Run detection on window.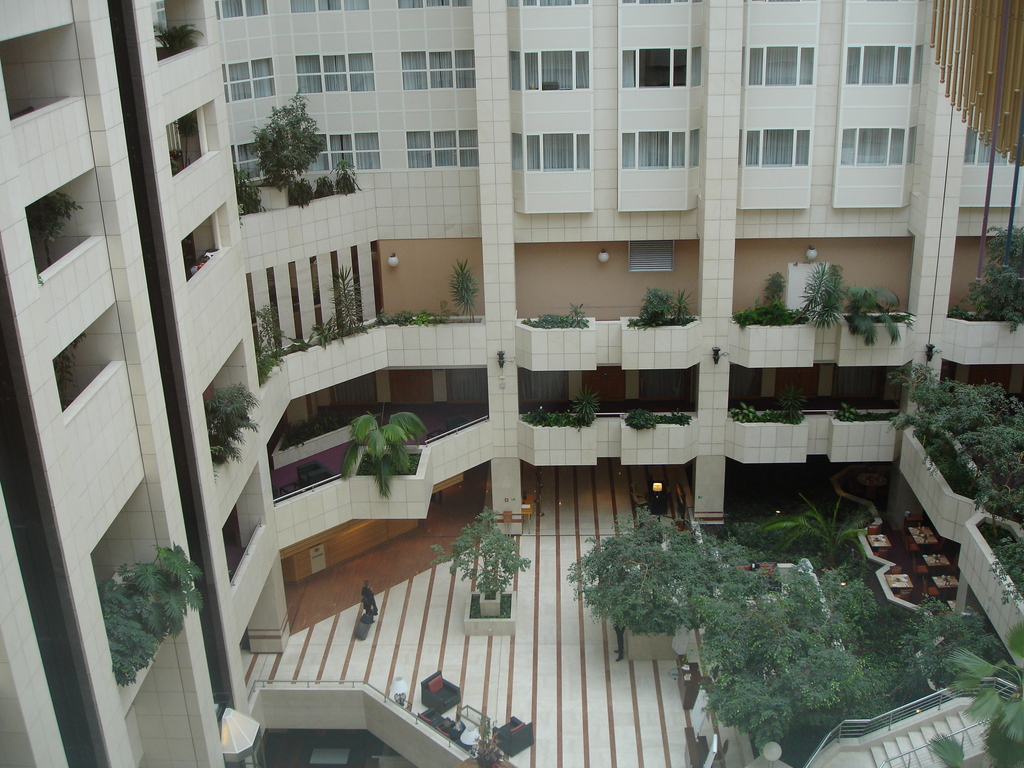
Result: crop(746, 49, 816, 84).
